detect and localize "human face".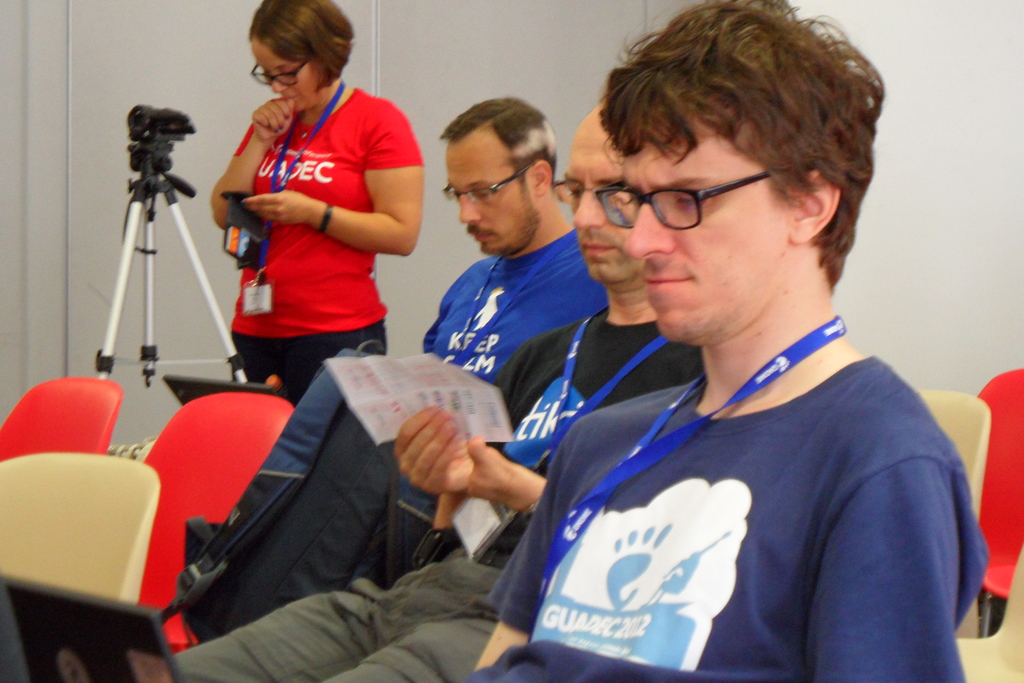
Localized at [left=244, top=31, right=309, bottom=112].
